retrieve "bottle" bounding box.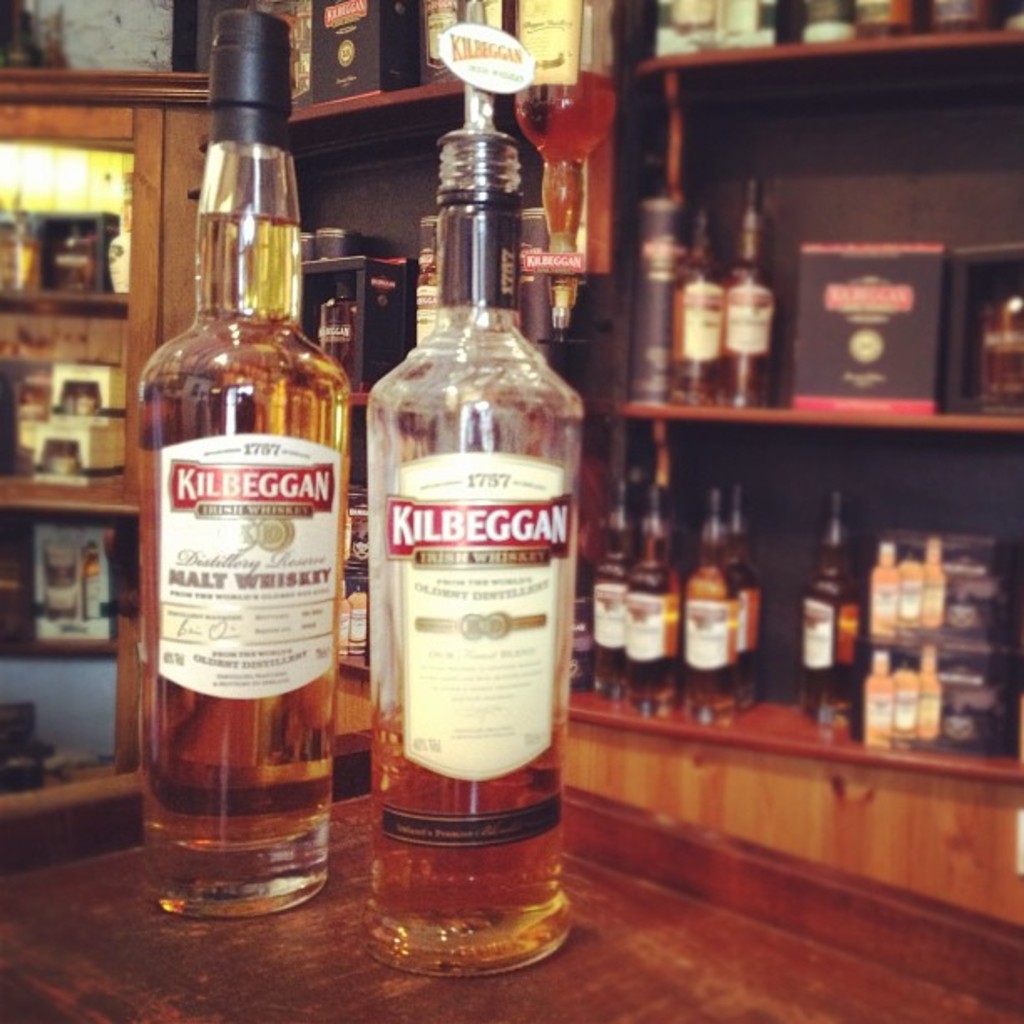
Bounding box: bbox=(806, 487, 862, 726).
